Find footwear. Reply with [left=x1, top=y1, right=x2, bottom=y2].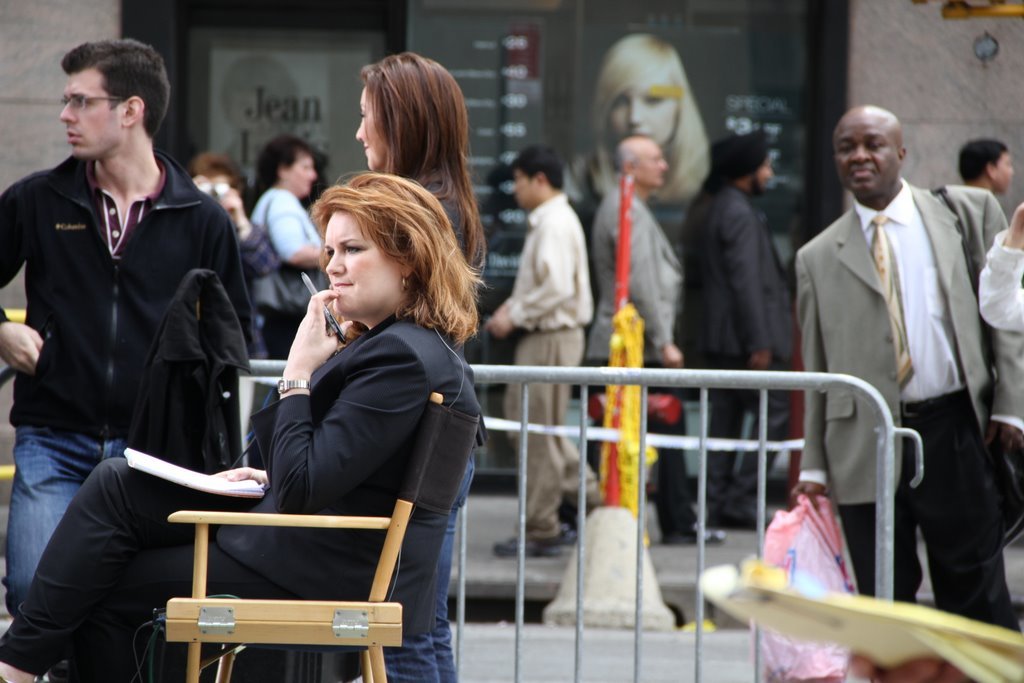
[left=717, top=501, right=769, bottom=528].
